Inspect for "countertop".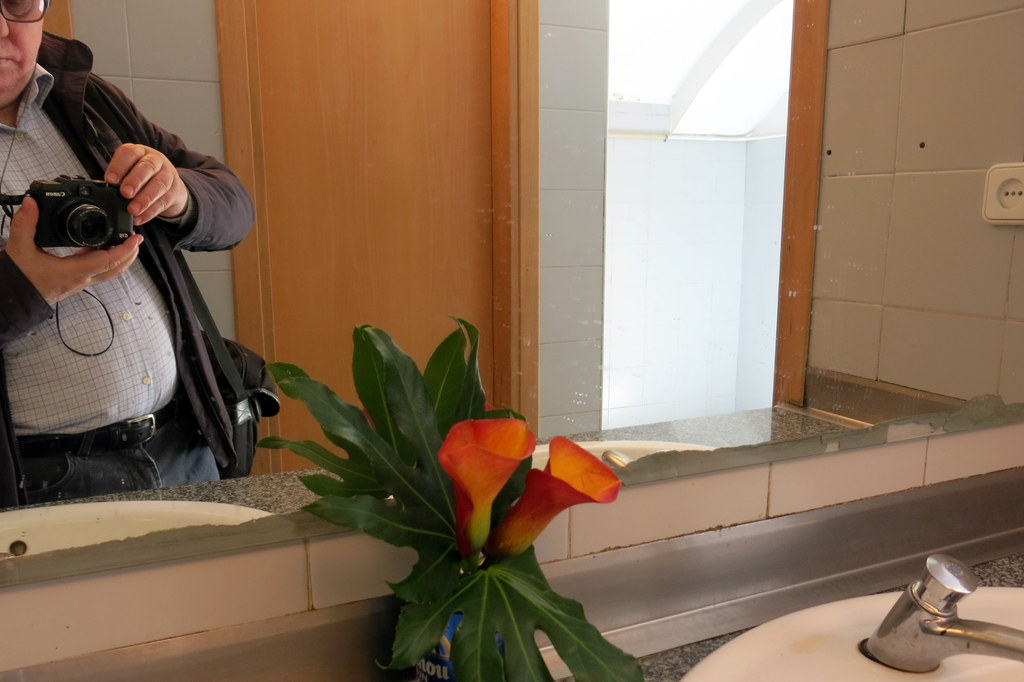
Inspection: [550,543,1023,681].
